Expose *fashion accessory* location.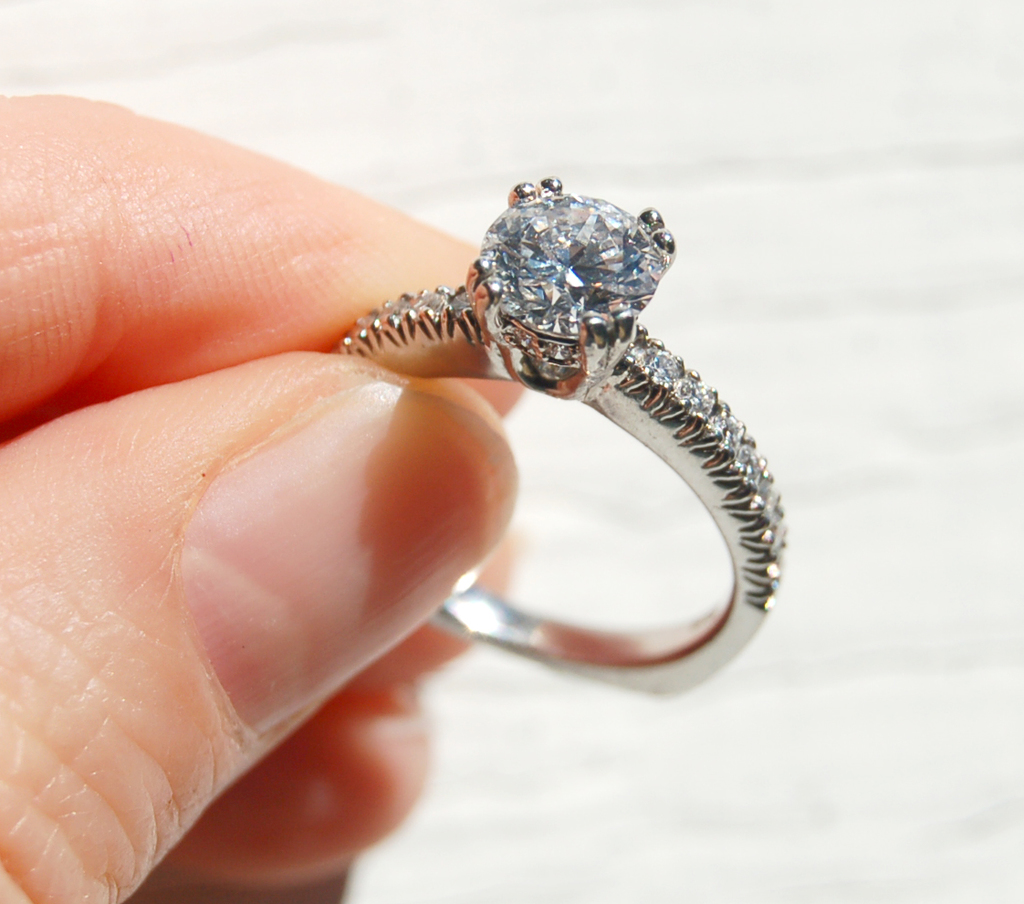
Exposed at <region>336, 176, 785, 699</region>.
